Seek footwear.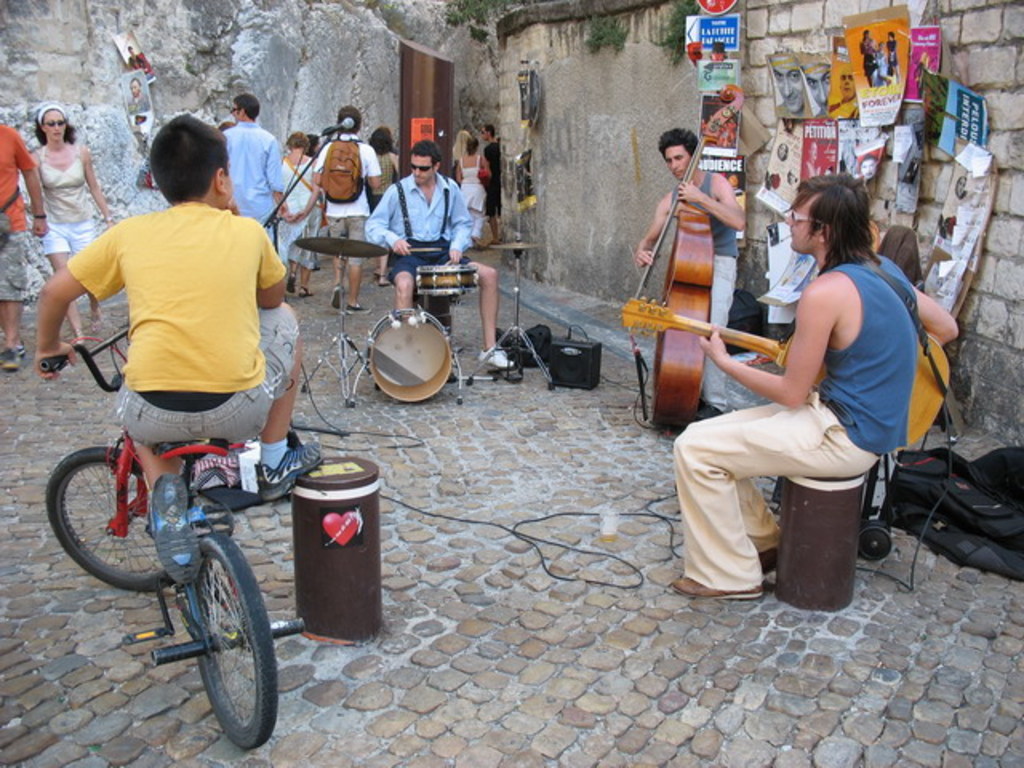
locate(331, 282, 344, 310).
